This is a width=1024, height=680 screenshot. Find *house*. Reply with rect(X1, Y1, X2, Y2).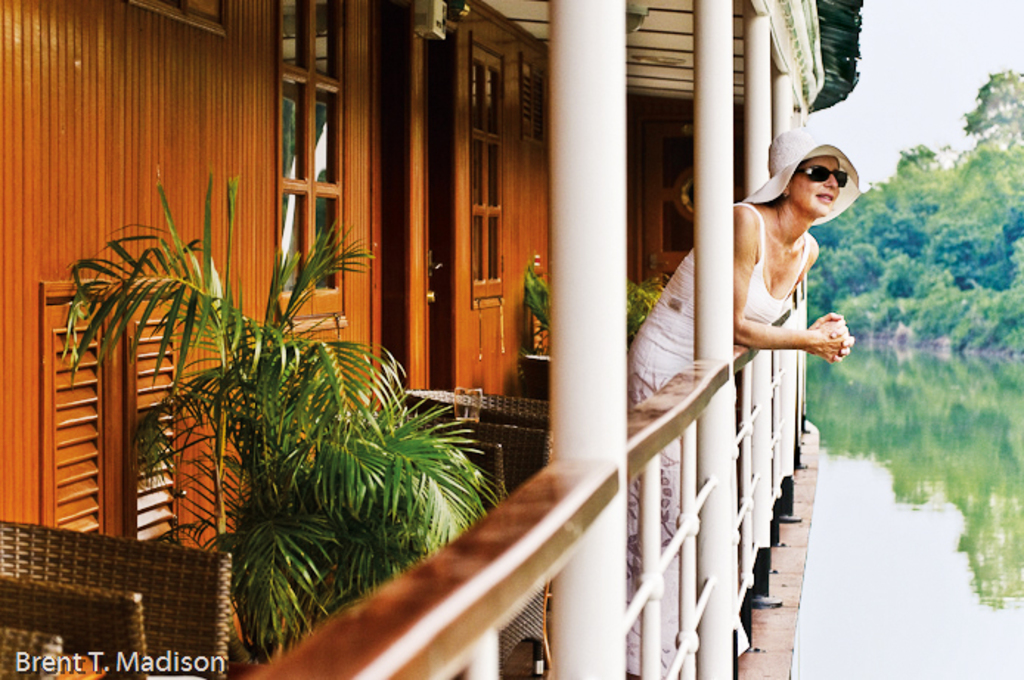
rect(0, 0, 931, 674).
